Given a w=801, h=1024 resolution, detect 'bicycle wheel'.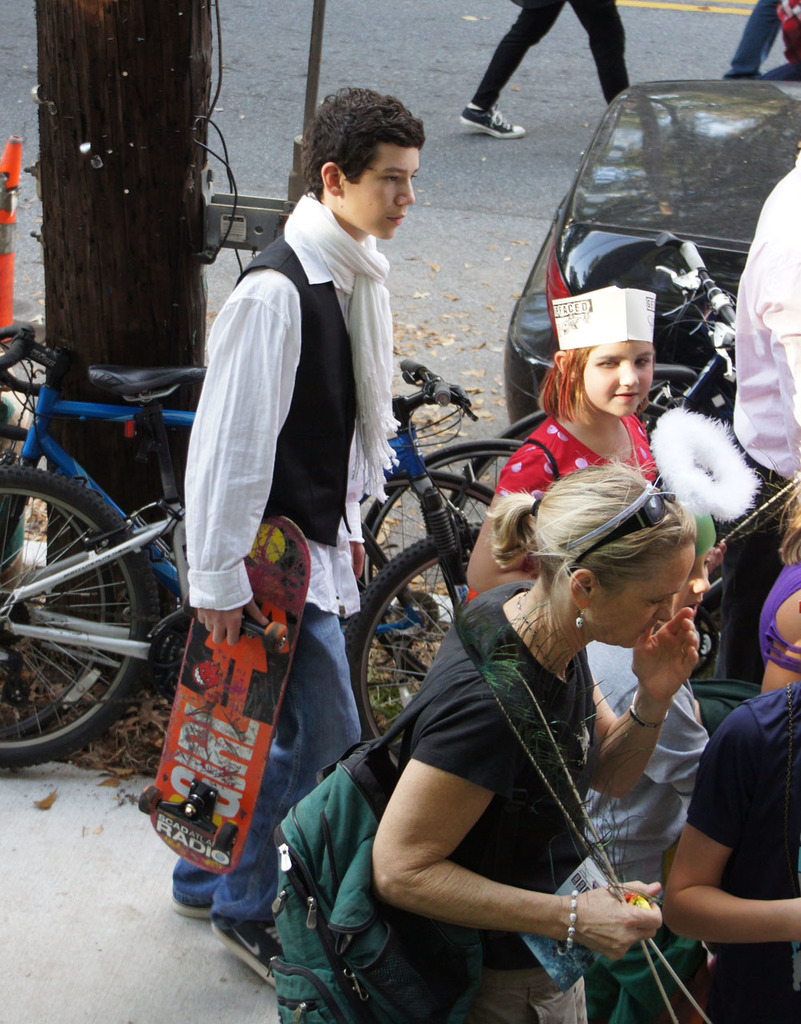
bbox=[333, 519, 492, 797].
